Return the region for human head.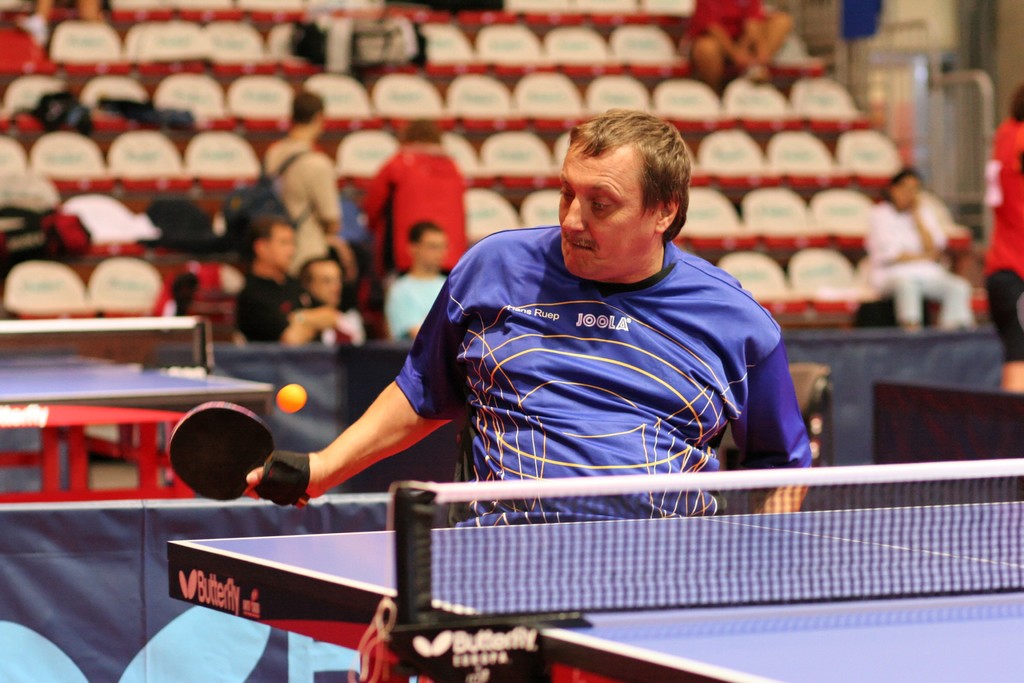
[left=245, top=215, right=298, bottom=273].
